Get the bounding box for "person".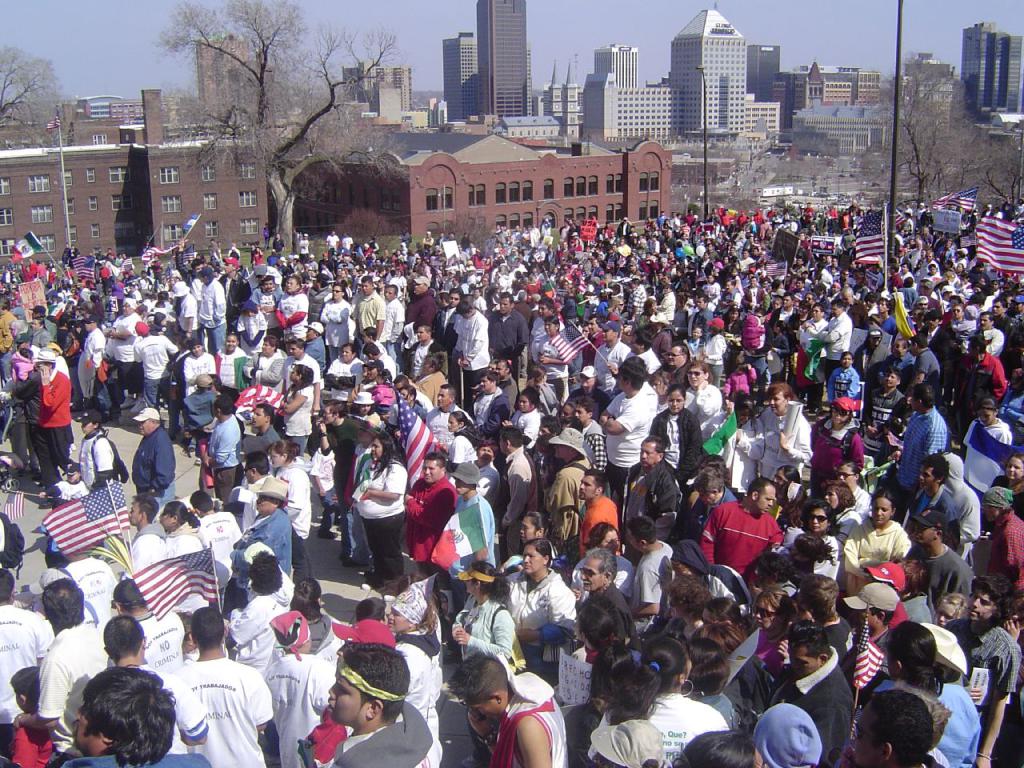
{"left": 709, "top": 482, "right": 788, "bottom": 600}.
